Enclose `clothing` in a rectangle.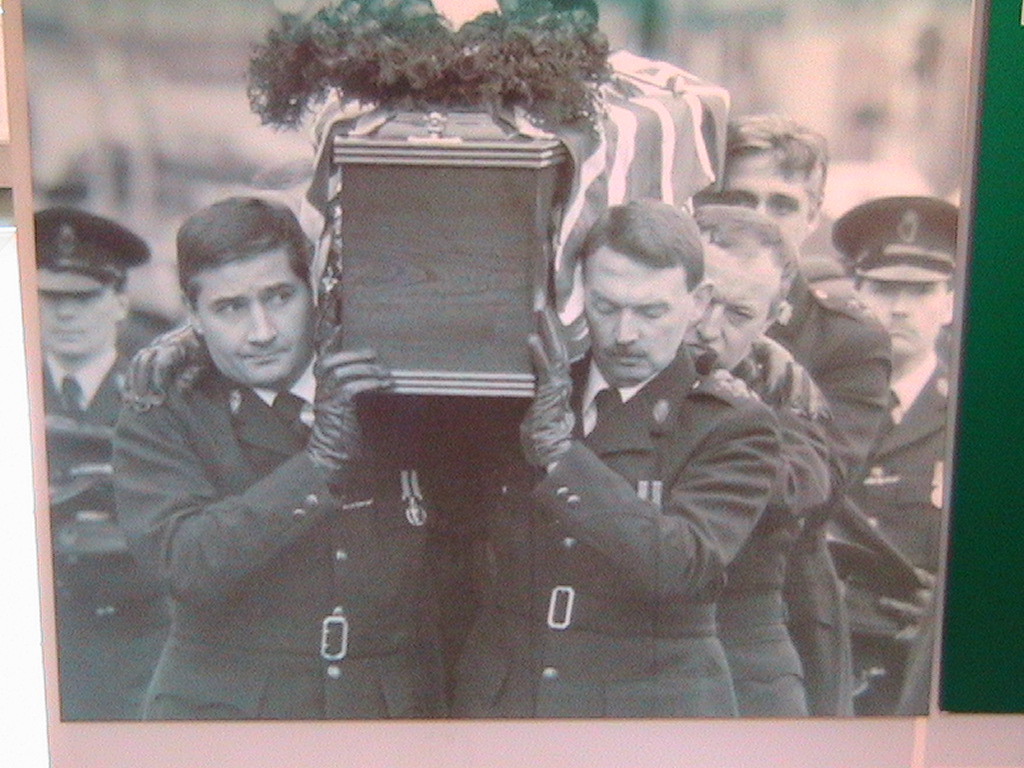
crop(37, 360, 173, 717).
